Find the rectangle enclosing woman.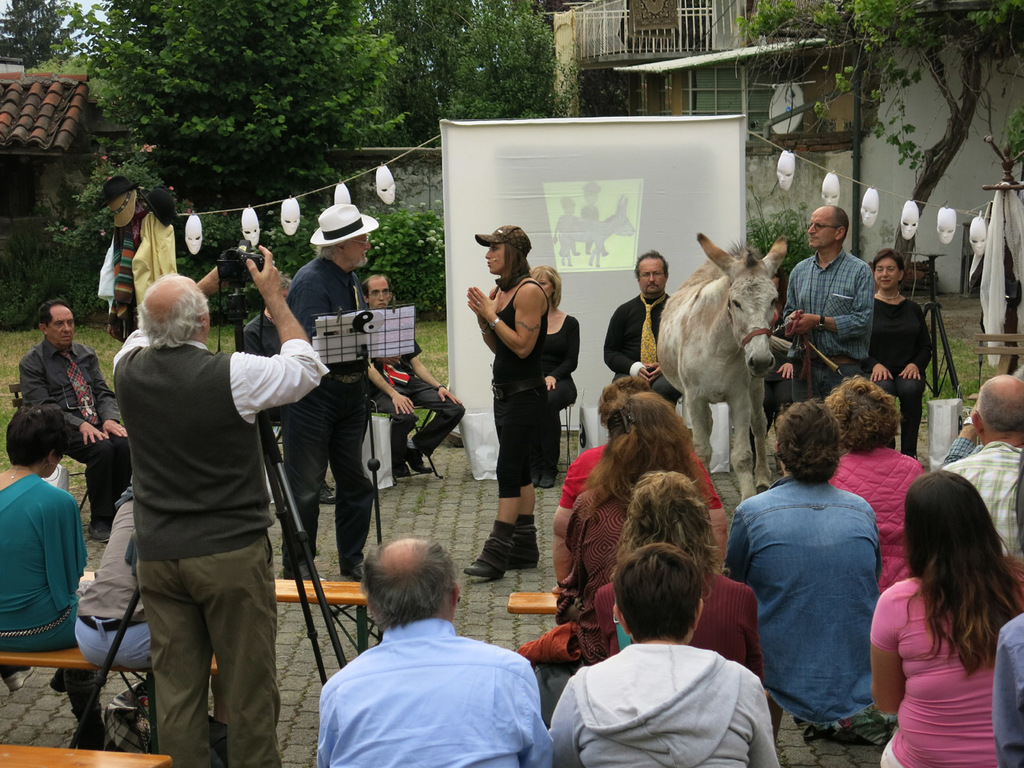
box(0, 401, 107, 753).
